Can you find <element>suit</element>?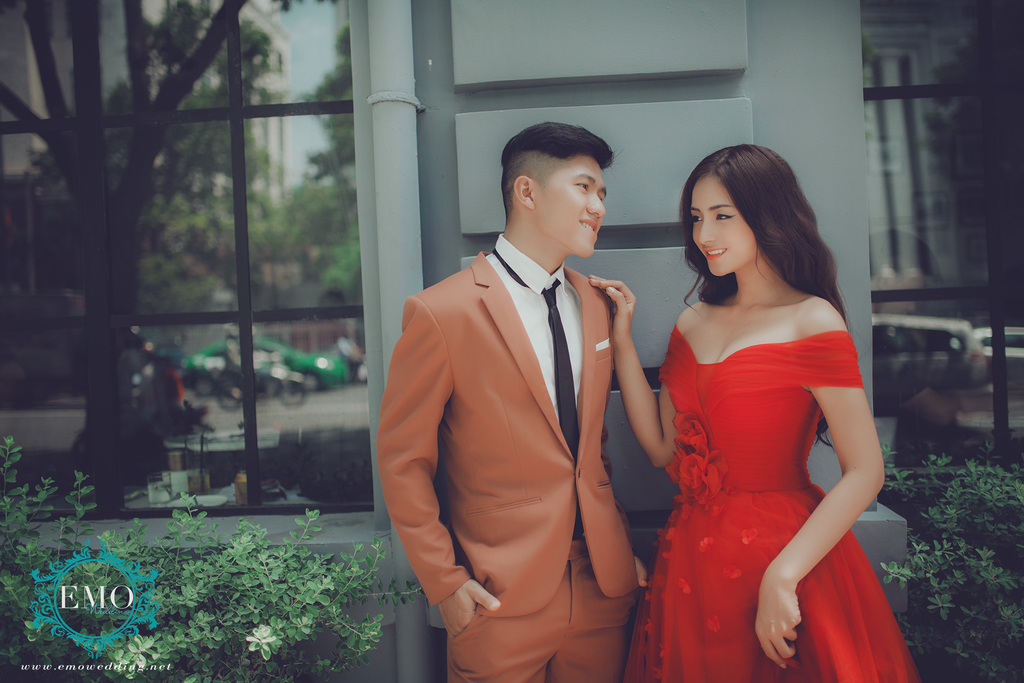
Yes, bounding box: box=[371, 252, 641, 682].
